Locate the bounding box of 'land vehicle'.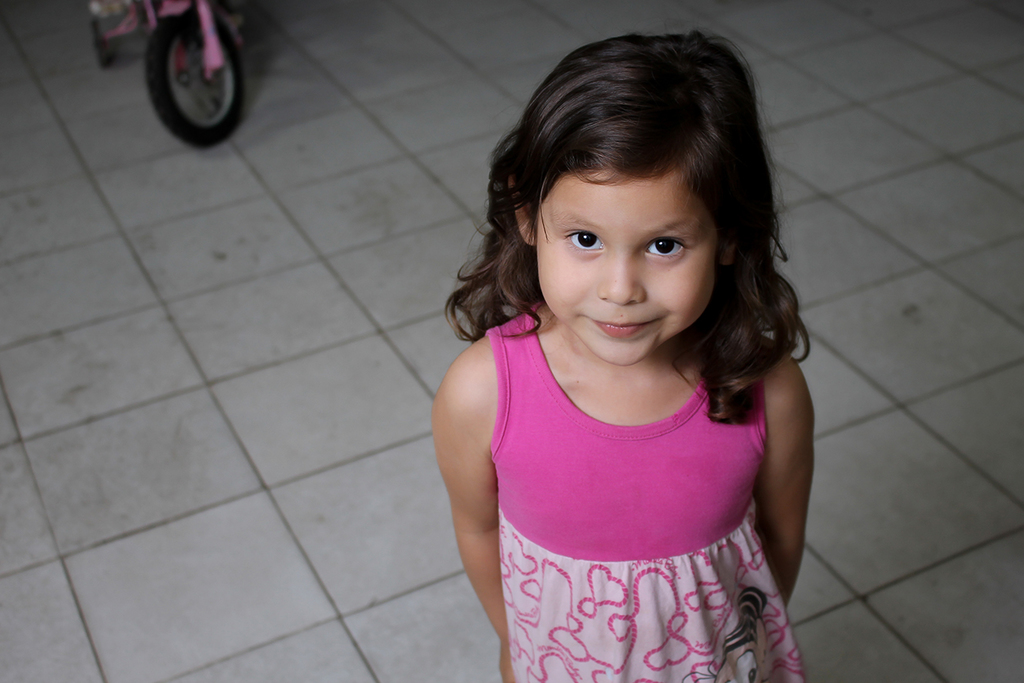
Bounding box: bbox(137, 0, 248, 155).
